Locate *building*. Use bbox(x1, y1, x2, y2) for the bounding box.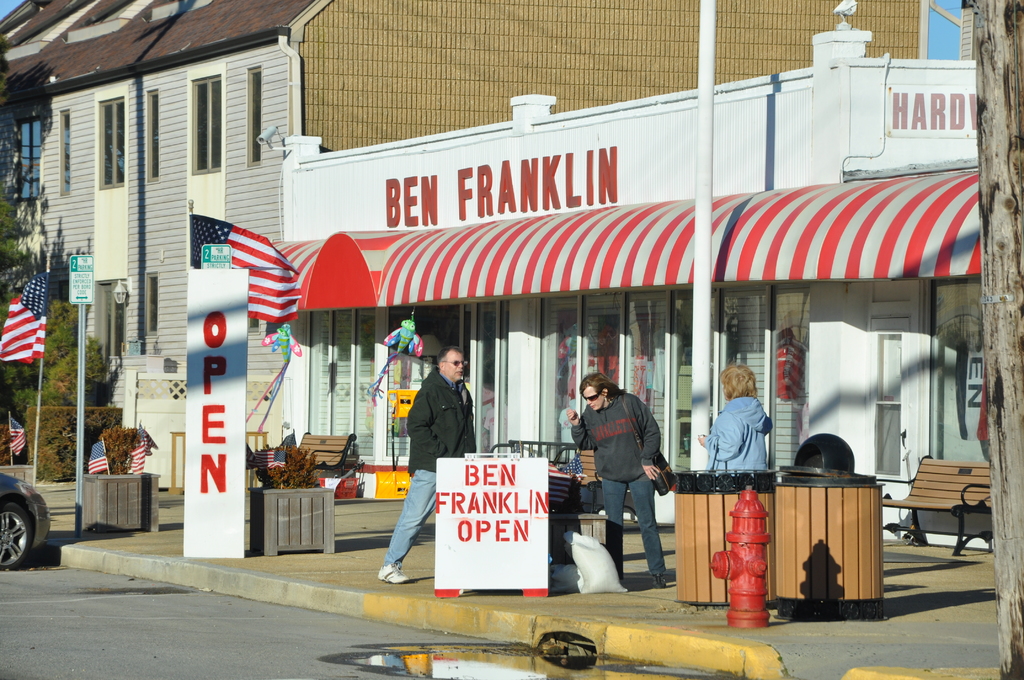
bbox(0, 0, 997, 549).
